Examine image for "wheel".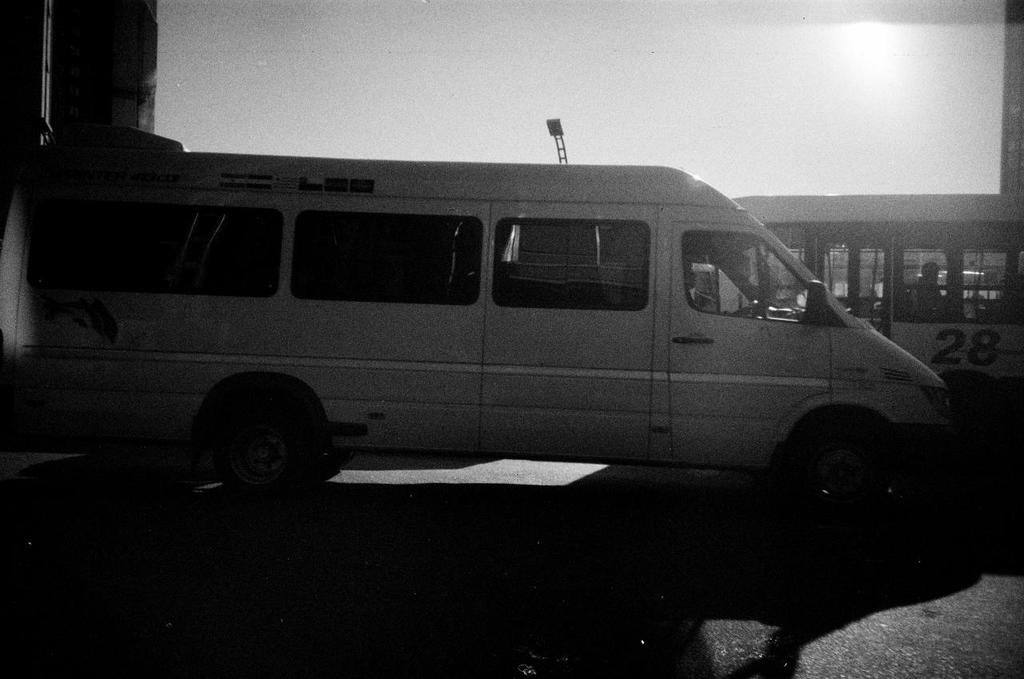
Examination result: 785 410 905 524.
